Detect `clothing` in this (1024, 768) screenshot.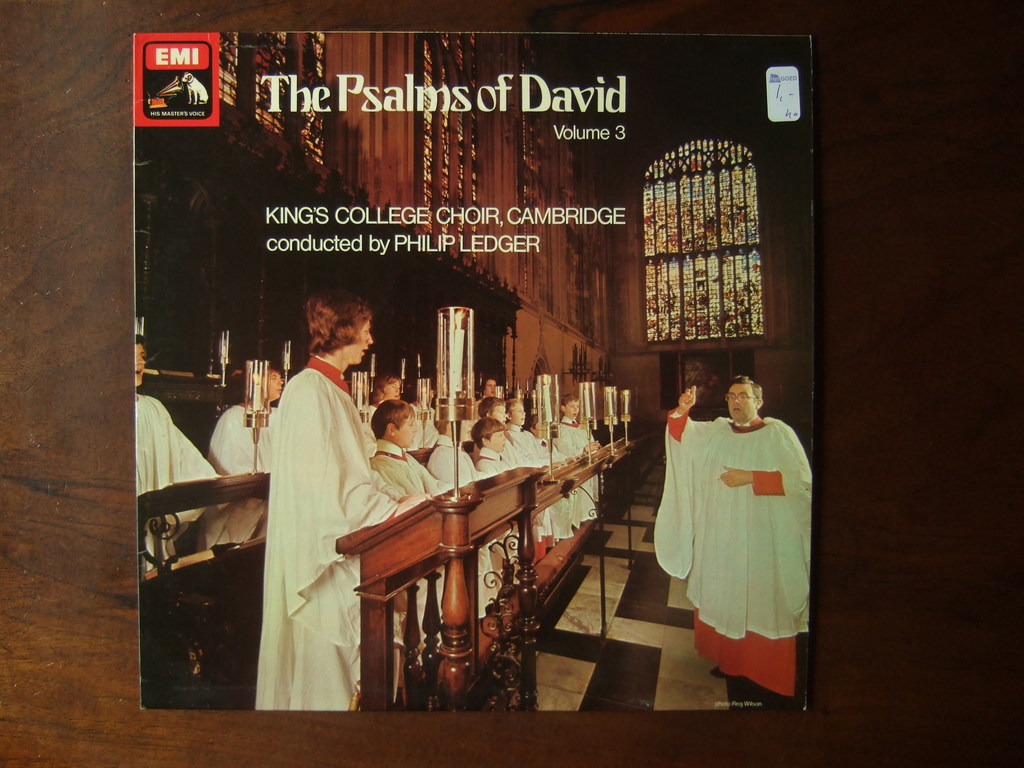
Detection: Rect(200, 404, 289, 552).
